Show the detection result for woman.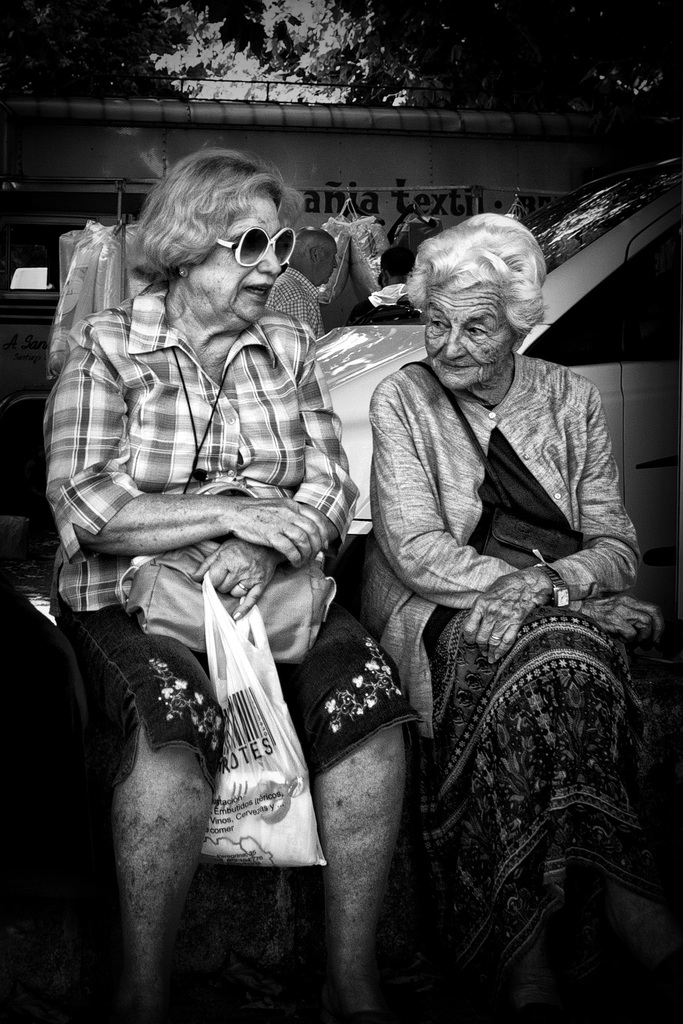
[left=30, top=150, right=431, bottom=1023].
